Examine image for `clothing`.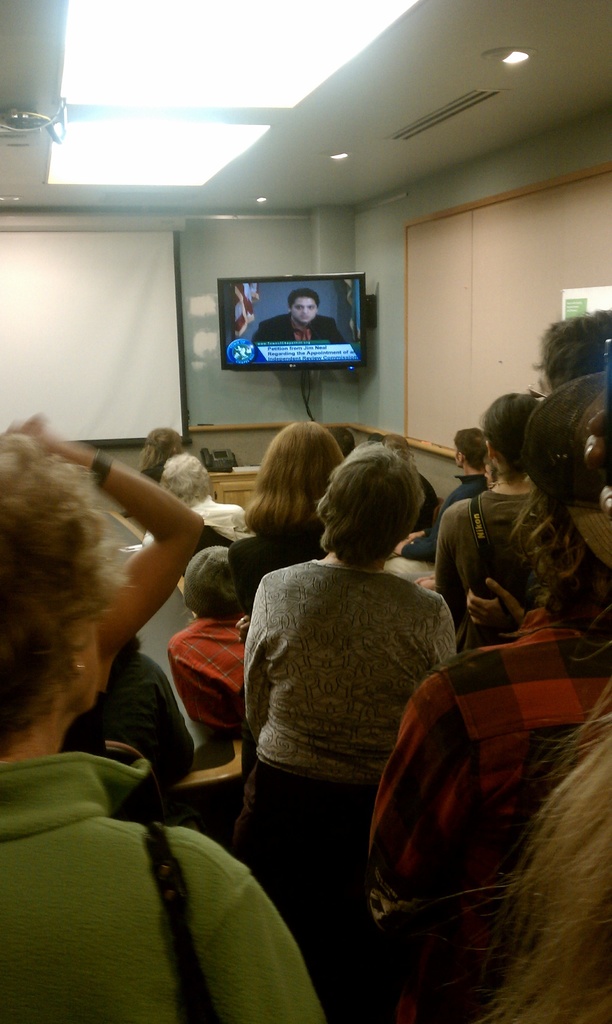
Examination result: detection(0, 739, 330, 1023).
